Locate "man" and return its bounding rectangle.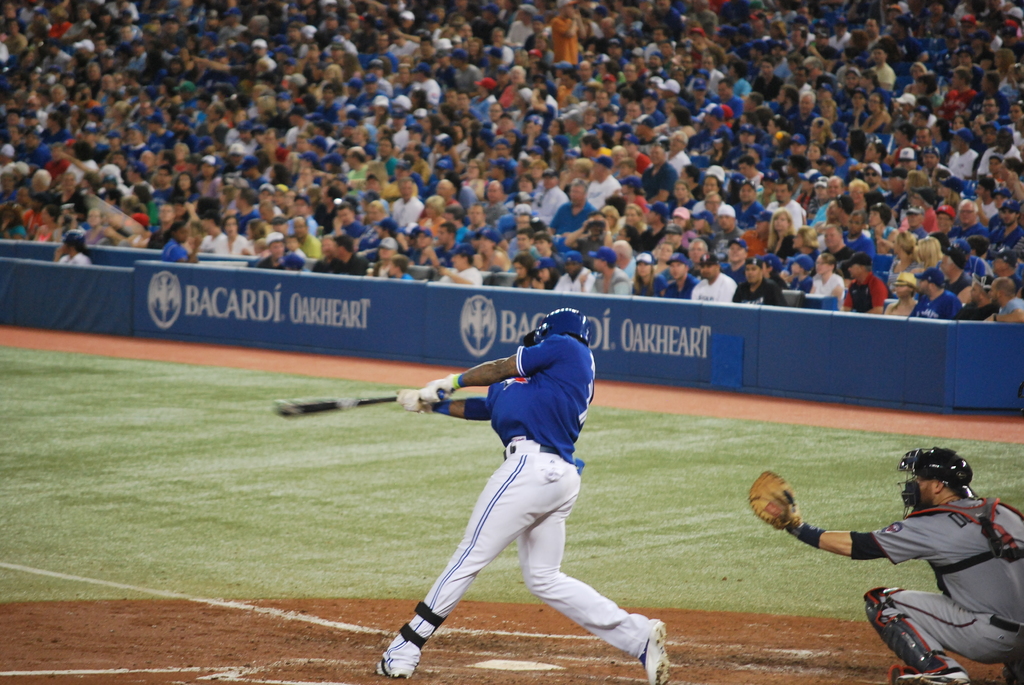
box(731, 127, 769, 167).
